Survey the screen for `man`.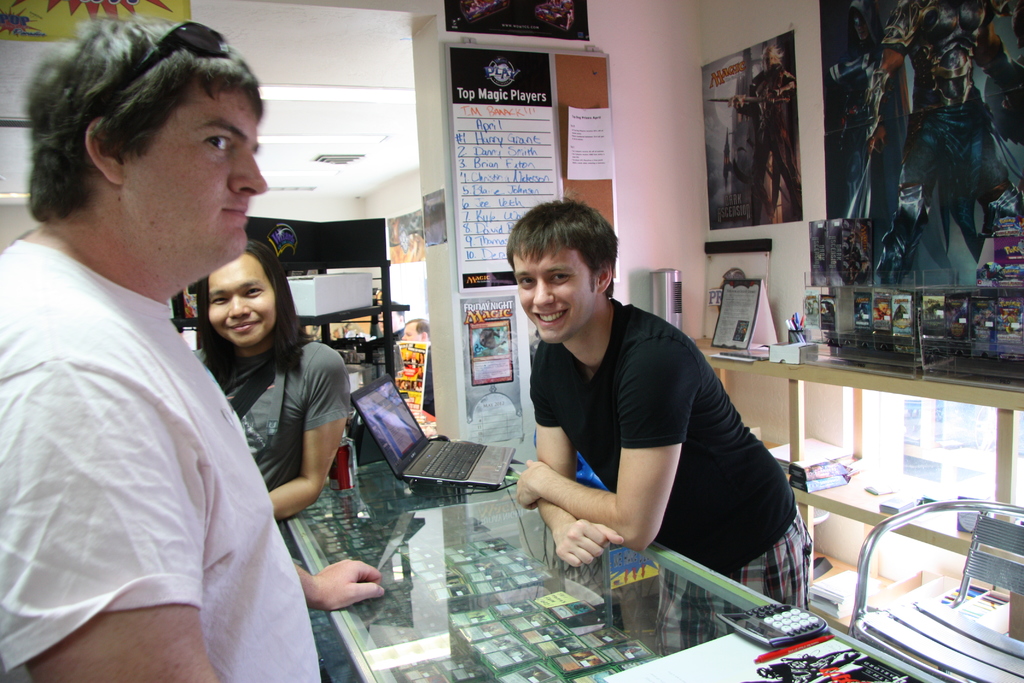
Survey found: {"x1": 508, "y1": 193, "x2": 819, "y2": 614}.
